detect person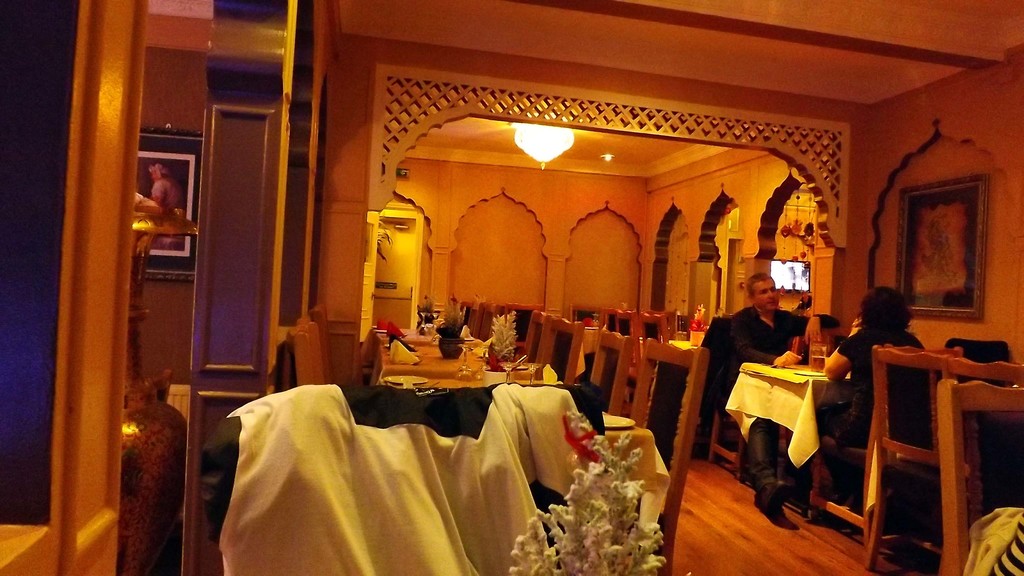
x1=714 y1=268 x2=830 y2=513
